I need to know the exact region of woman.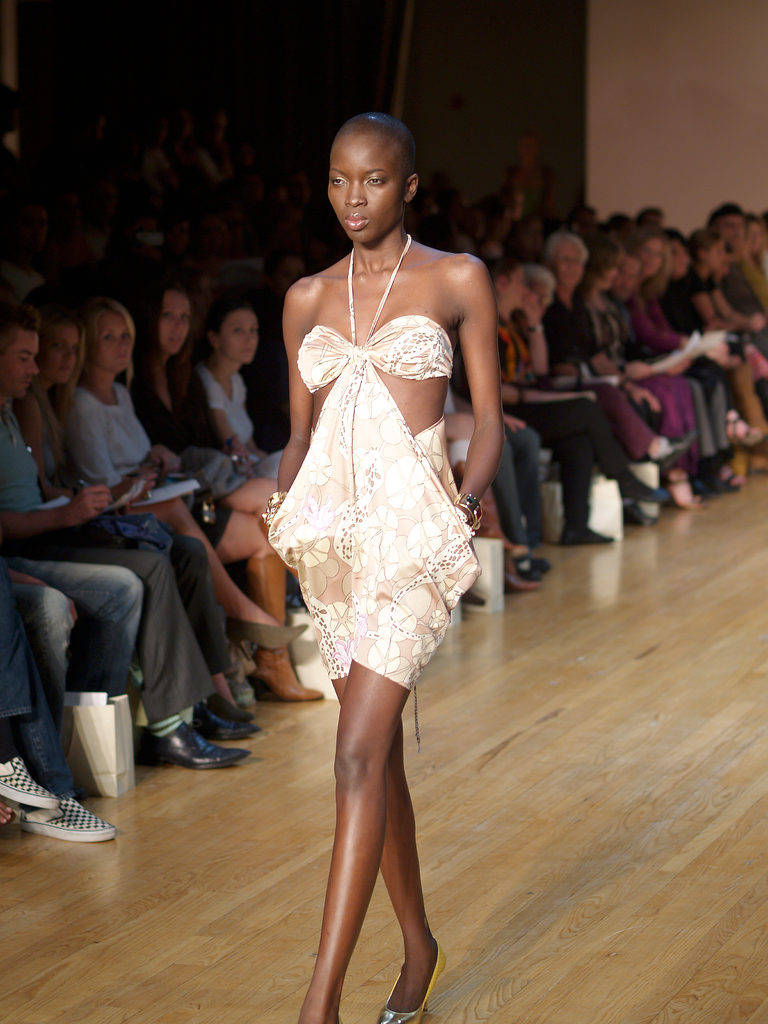
Region: {"left": 548, "top": 228, "right": 681, "bottom": 471}.
